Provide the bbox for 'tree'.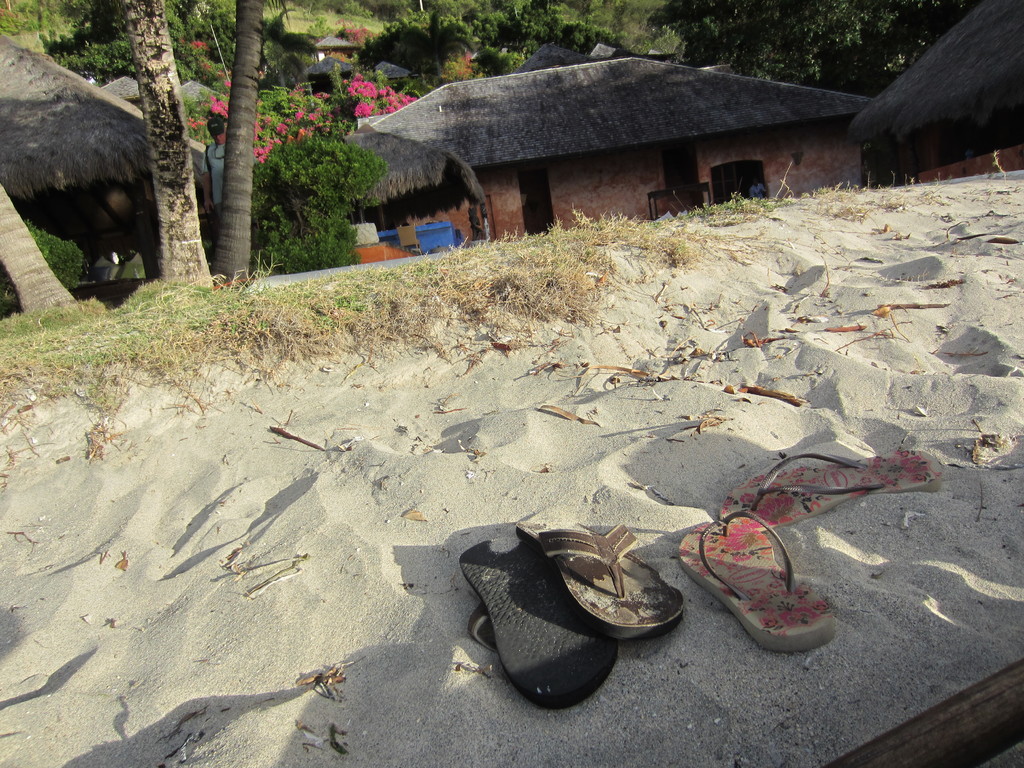
<box>129,0,209,283</box>.
